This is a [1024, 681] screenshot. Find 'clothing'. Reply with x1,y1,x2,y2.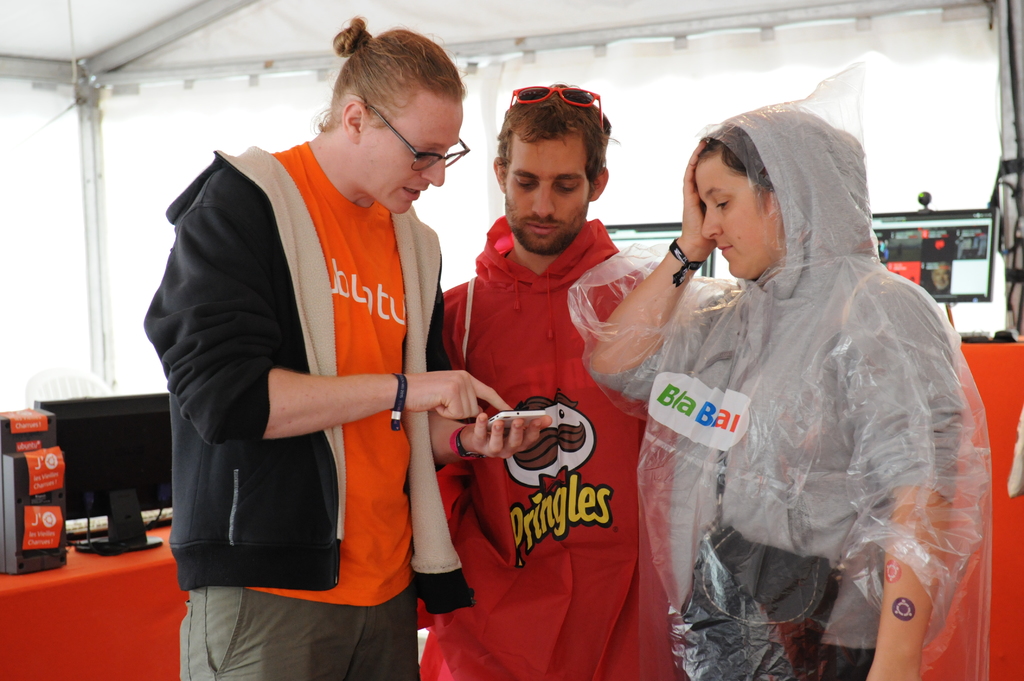
415,214,694,680.
